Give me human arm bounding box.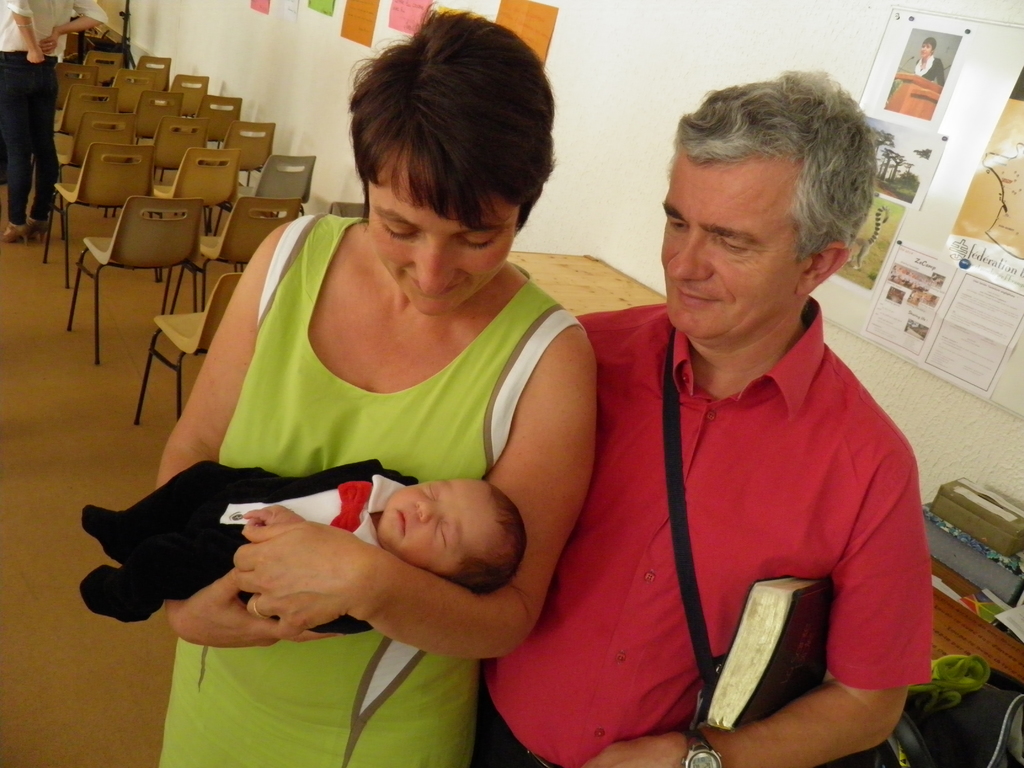
pyautogui.locateOnScreen(140, 246, 273, 524).
